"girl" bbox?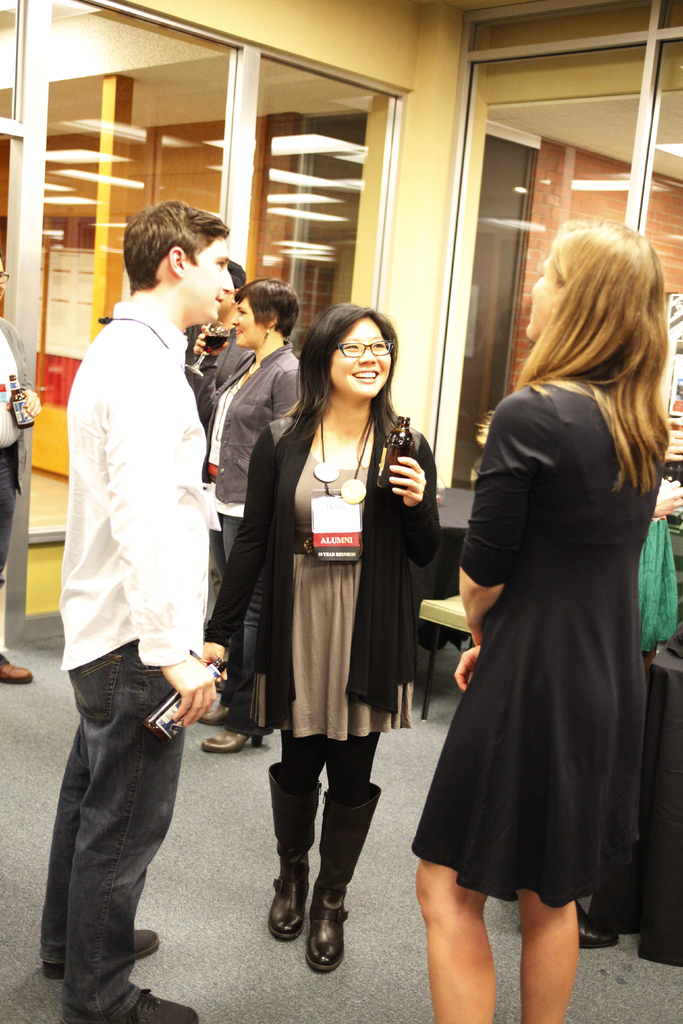
pyautogui.locateOnScreen(413, 218, 663, 1022)
